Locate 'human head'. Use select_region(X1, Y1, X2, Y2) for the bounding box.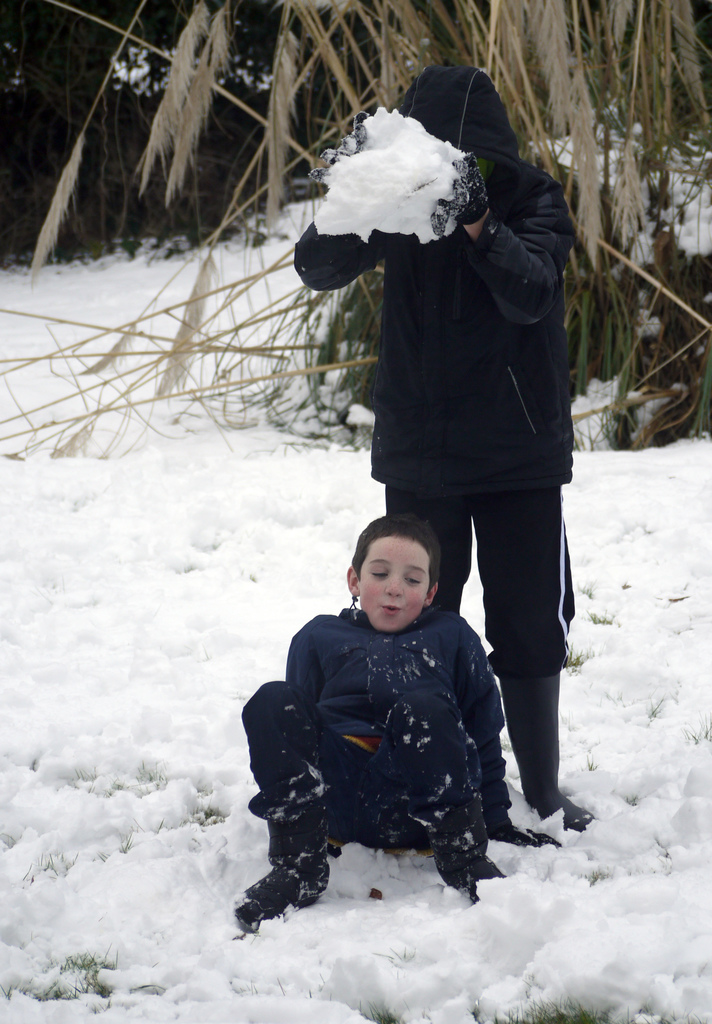
select_region(395, 60, 520, 186).
